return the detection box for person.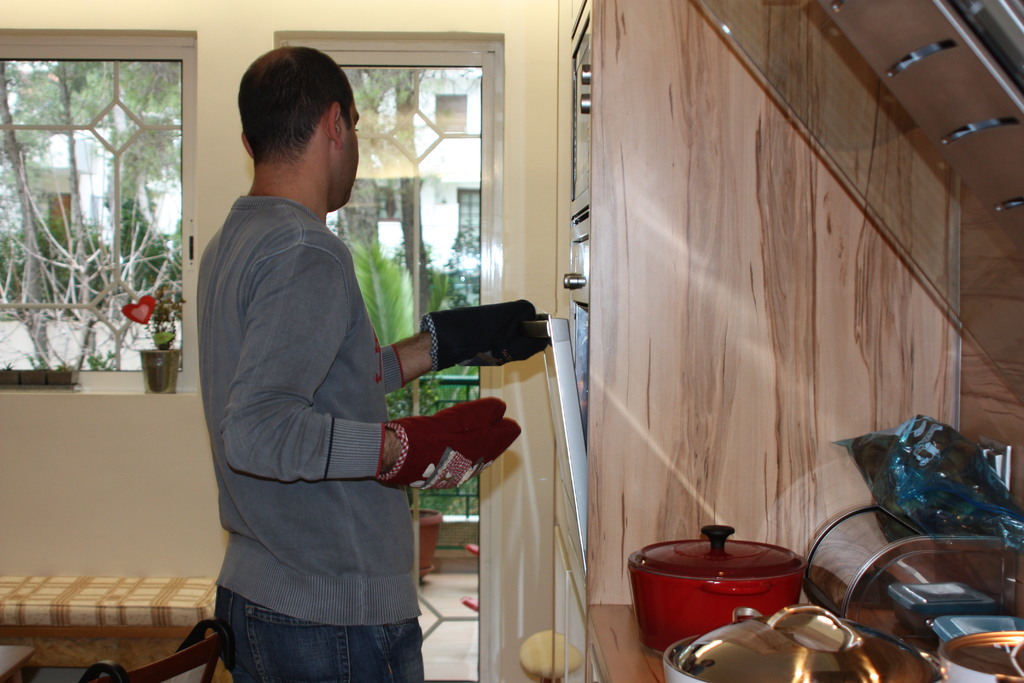
<box>197,47,545,682</box>.
